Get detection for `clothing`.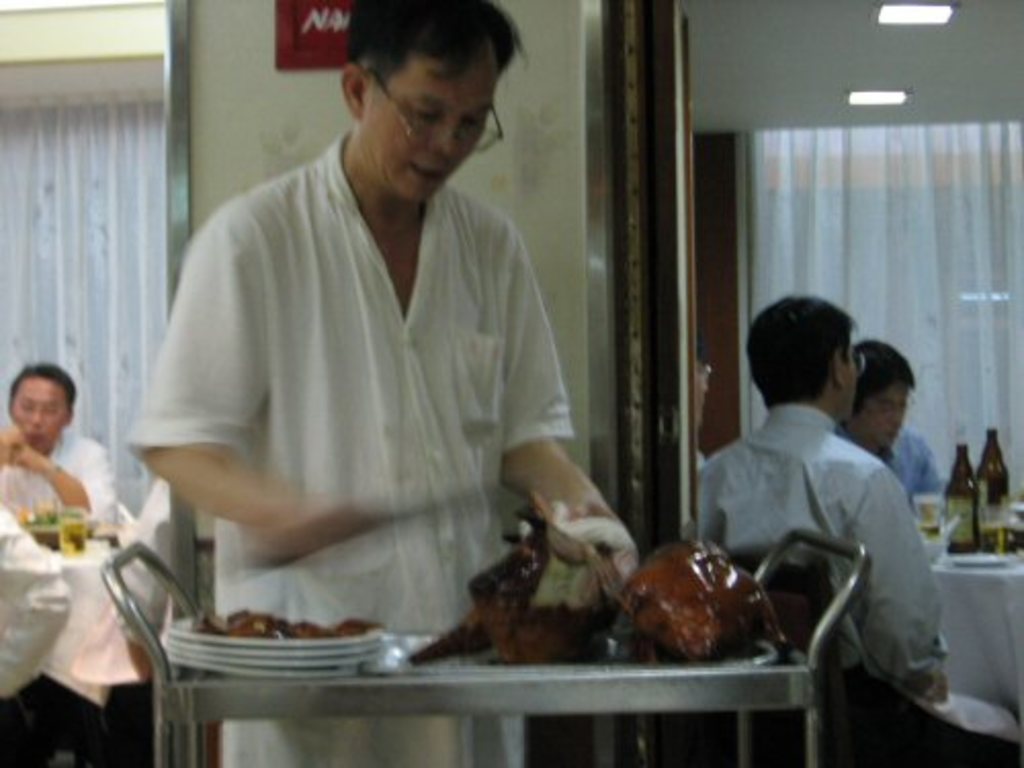
Detection: [left=123, top=125, right=575, bottom=766].
